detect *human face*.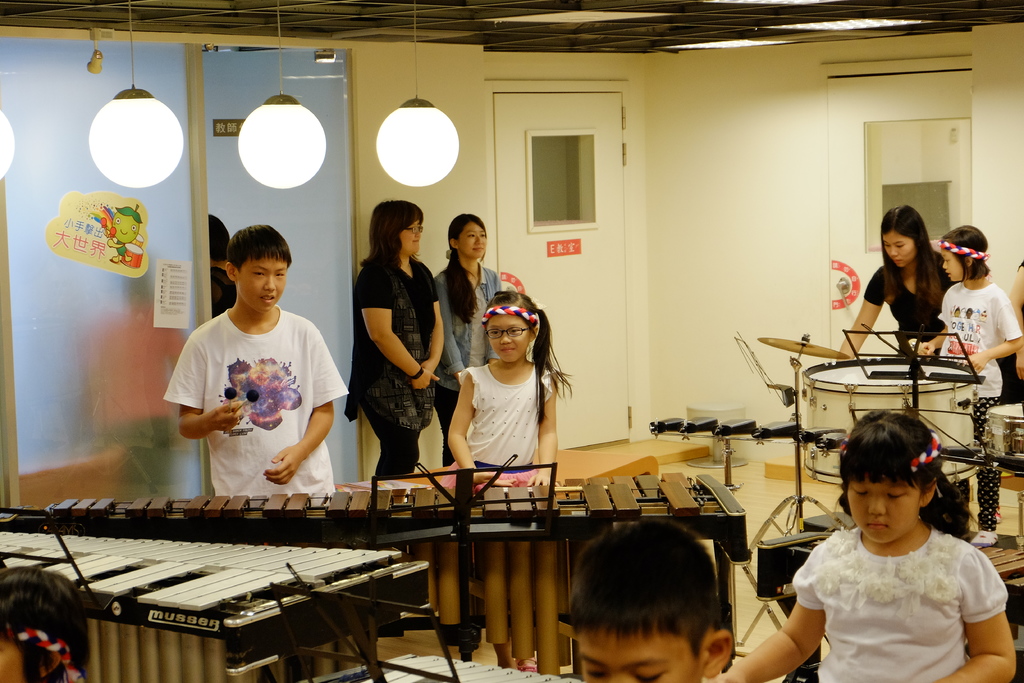
Detected at (left=582, top=637, right=700, bottom=682).
